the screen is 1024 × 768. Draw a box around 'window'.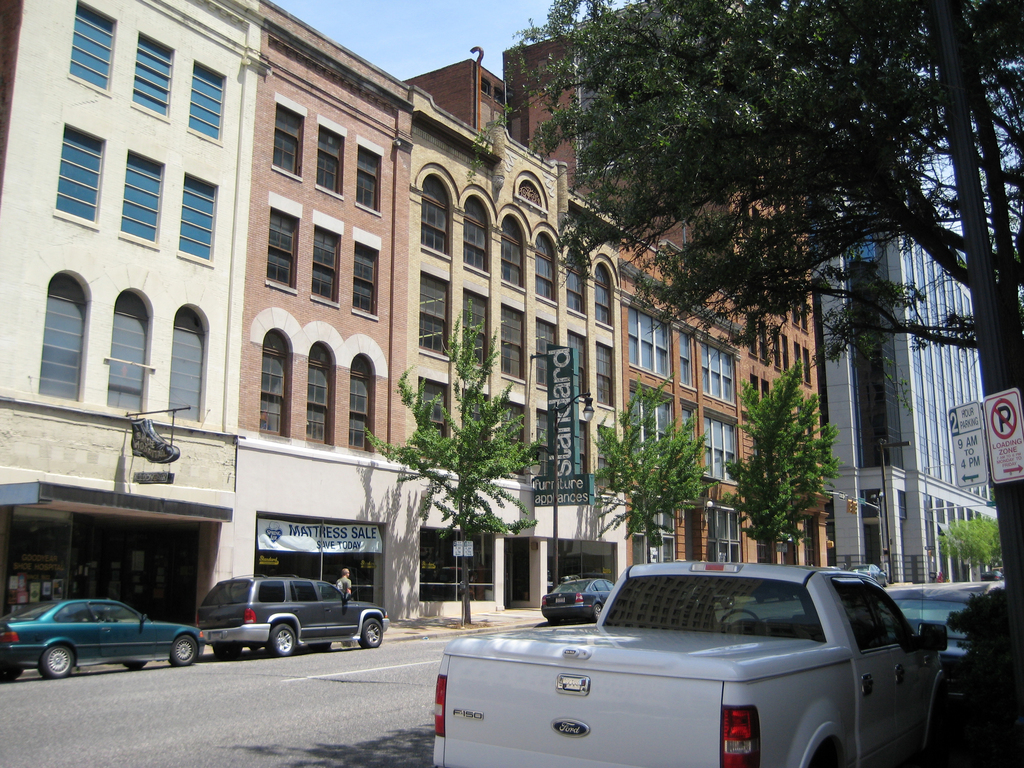
x1=497 y1=305 x2=527 y2=383.
